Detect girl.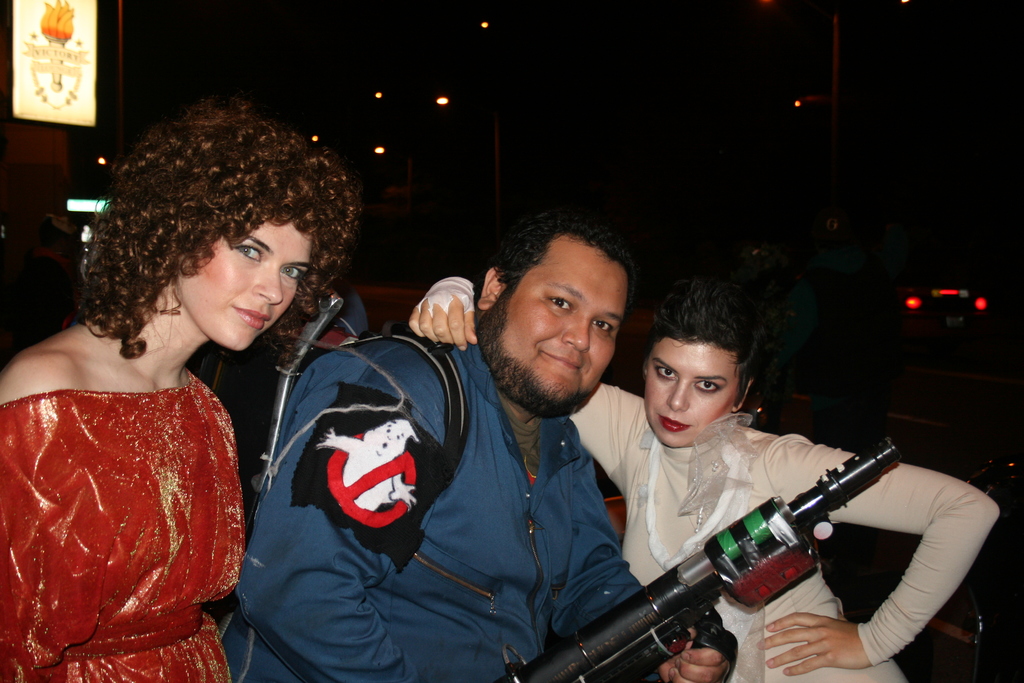
Detected at box=[413, 274, 1005, 682].
